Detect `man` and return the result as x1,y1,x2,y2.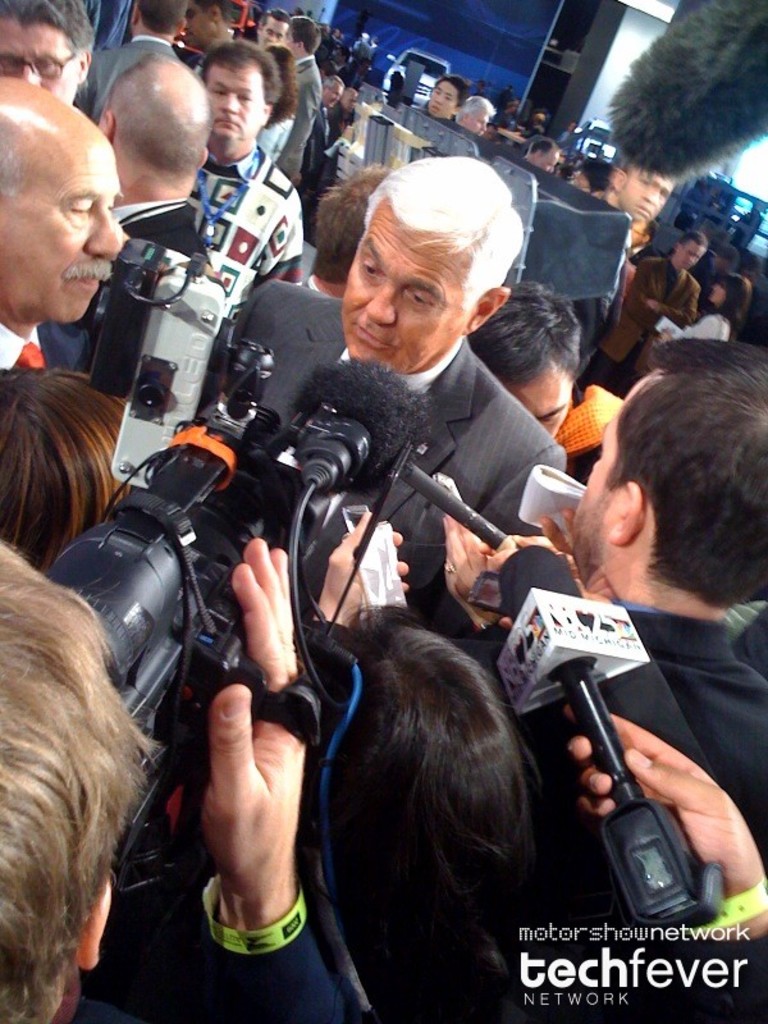
207,155,571,600.
